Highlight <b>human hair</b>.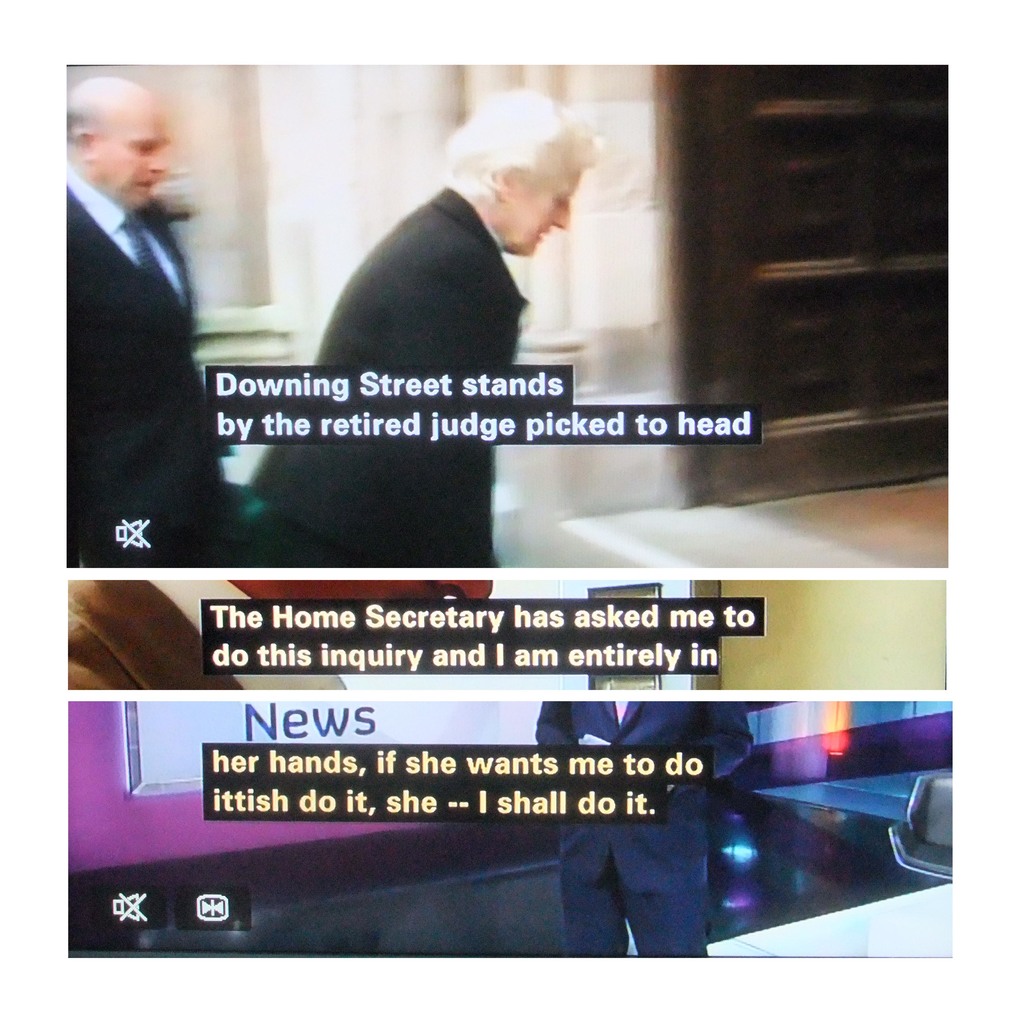
Highlighted region: [464,100,602,227].
